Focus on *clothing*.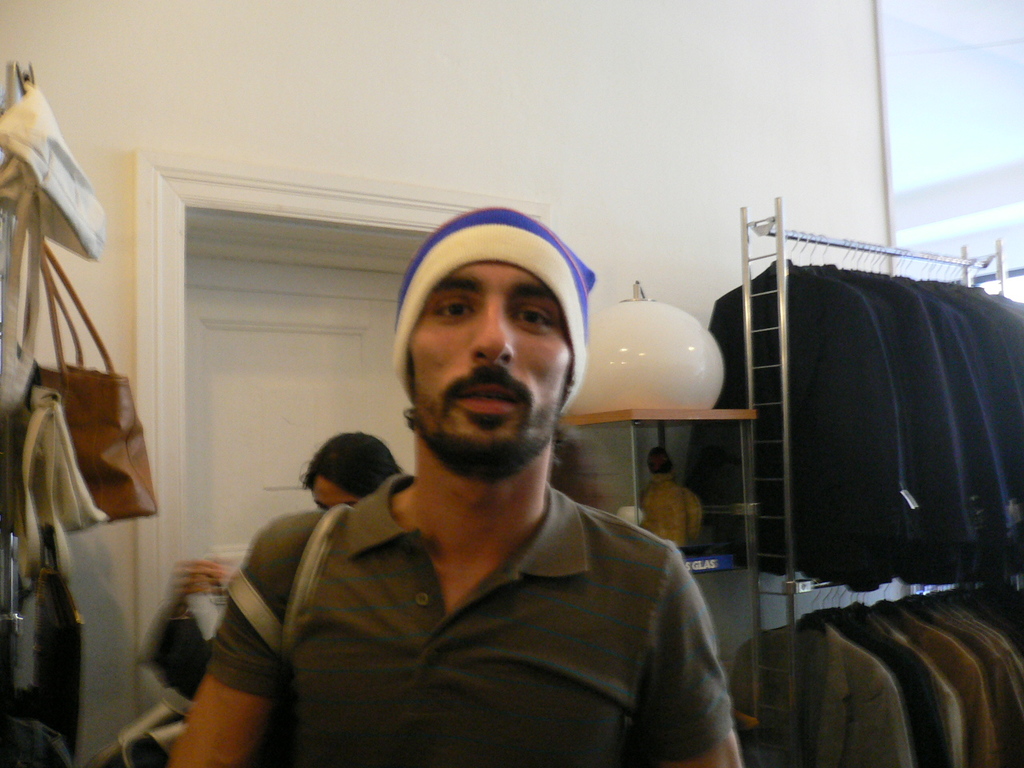
Focused at locate(206, 459, 748, 767).
